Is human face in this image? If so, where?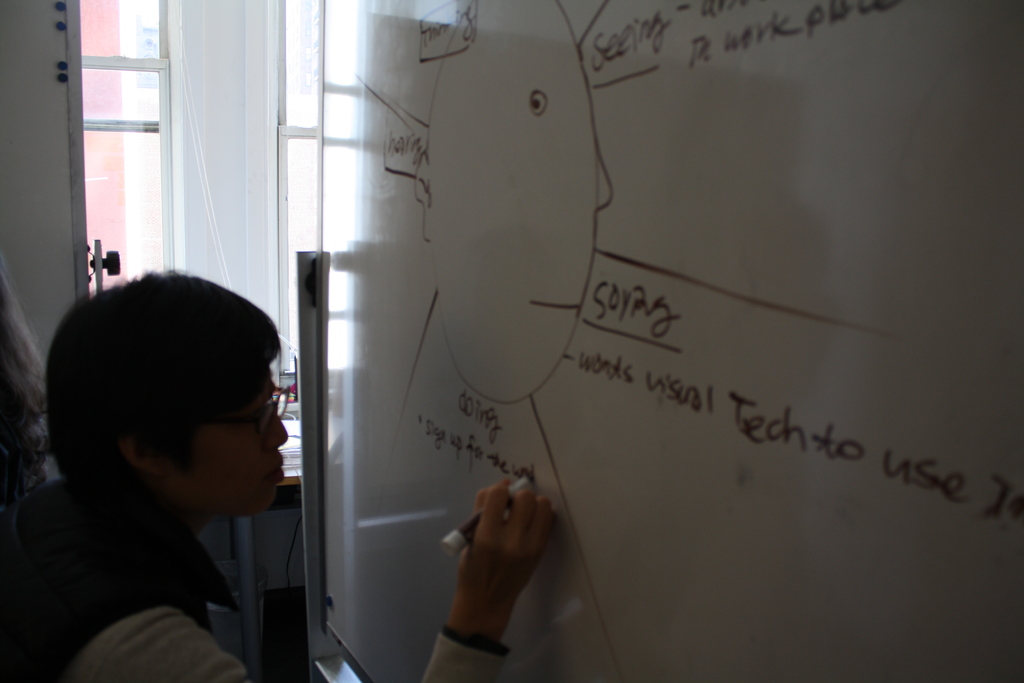
Yes, at {"x1": 163, "y1": 363, "x2": 288, "y2": 516}.
